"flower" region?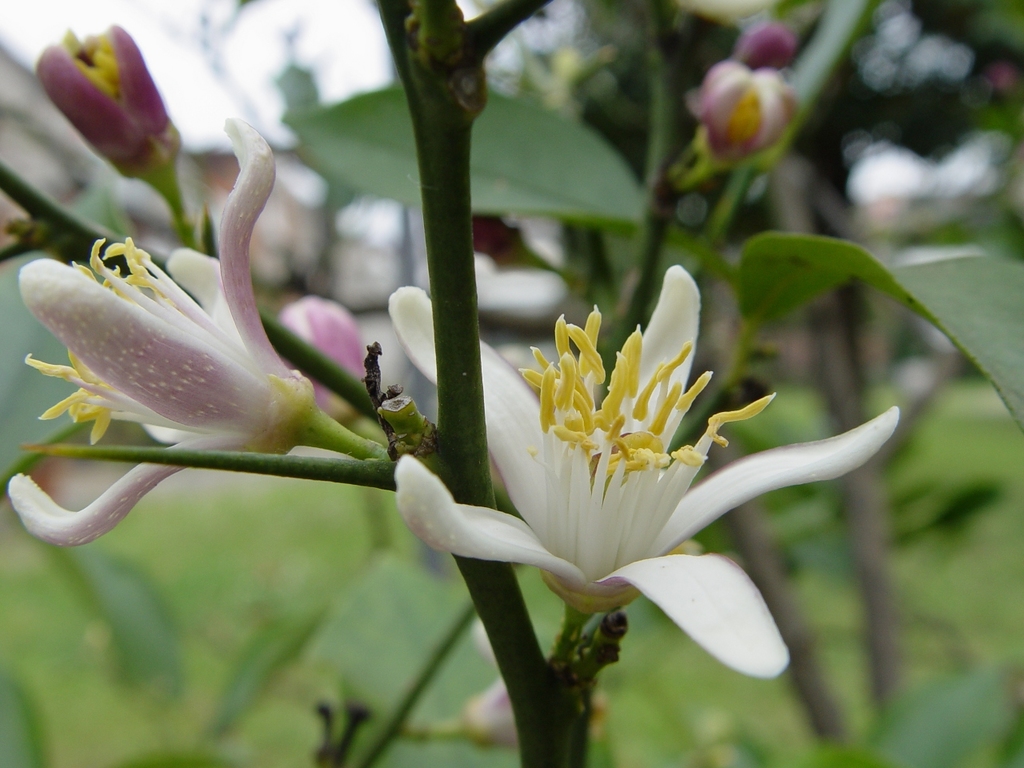
left=7, top=114, right=378, bottom=551
